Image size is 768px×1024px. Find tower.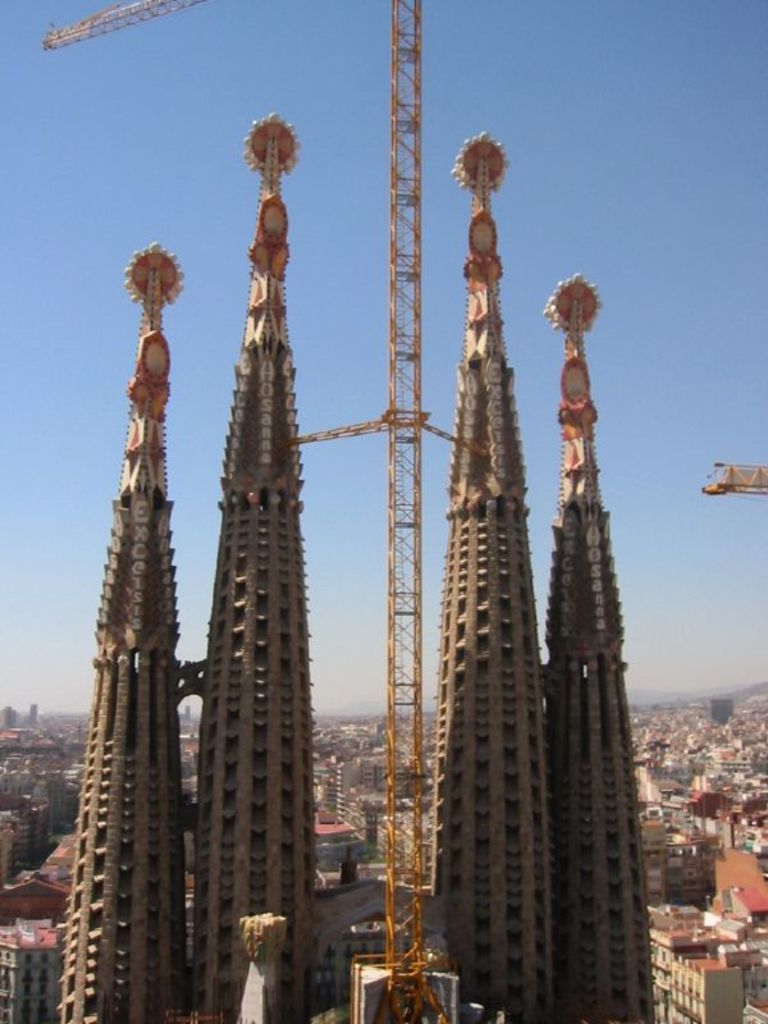
Rect(425, 137, 564, 1023).
